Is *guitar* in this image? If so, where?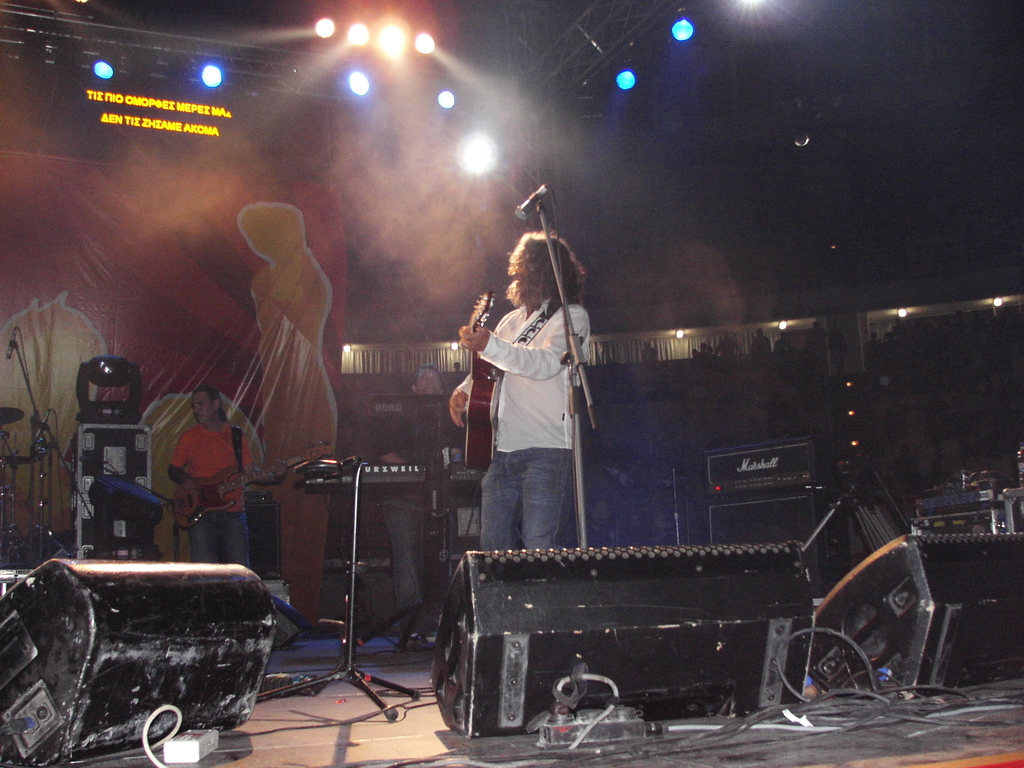
Yes, at {"left": 168, "top": 458, "right": 299, "bottom": 538}.
